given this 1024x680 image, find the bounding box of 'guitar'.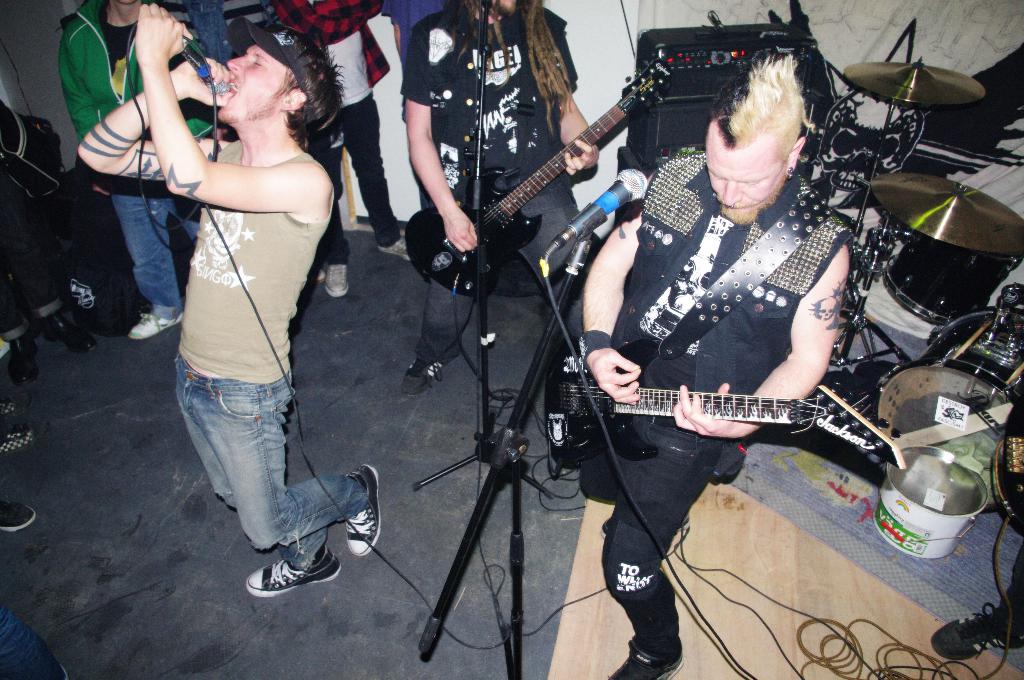
412/84/657/274.
